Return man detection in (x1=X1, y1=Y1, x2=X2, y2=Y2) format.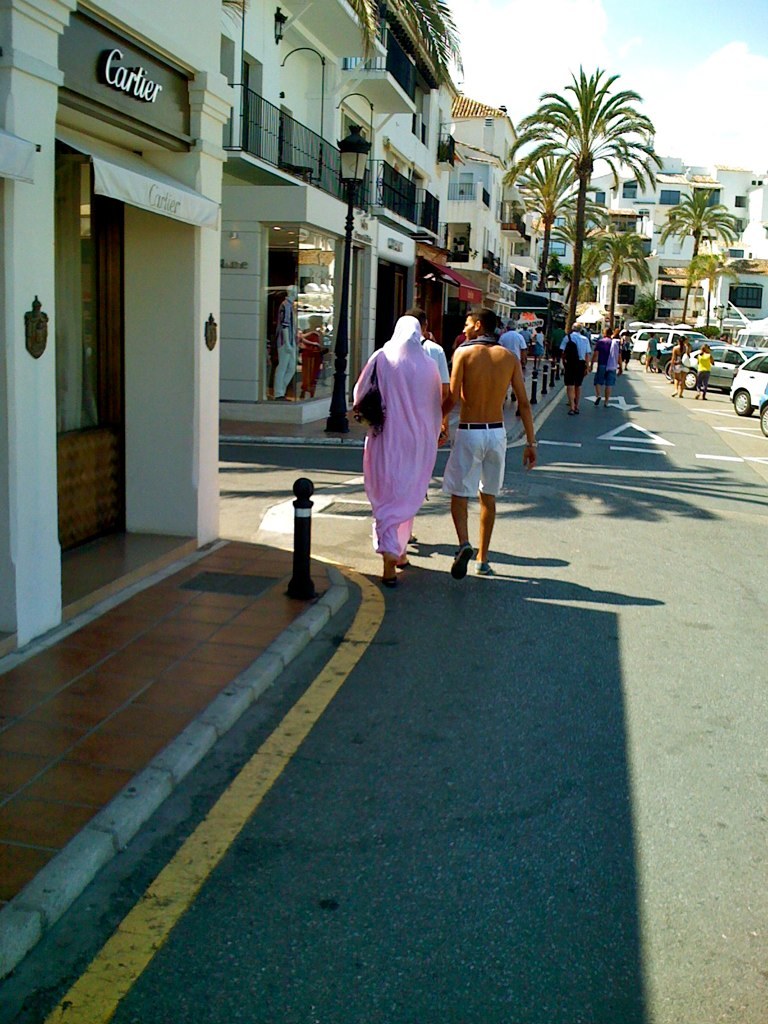
(x1=559, y1=319, x2=593, y2=416).
